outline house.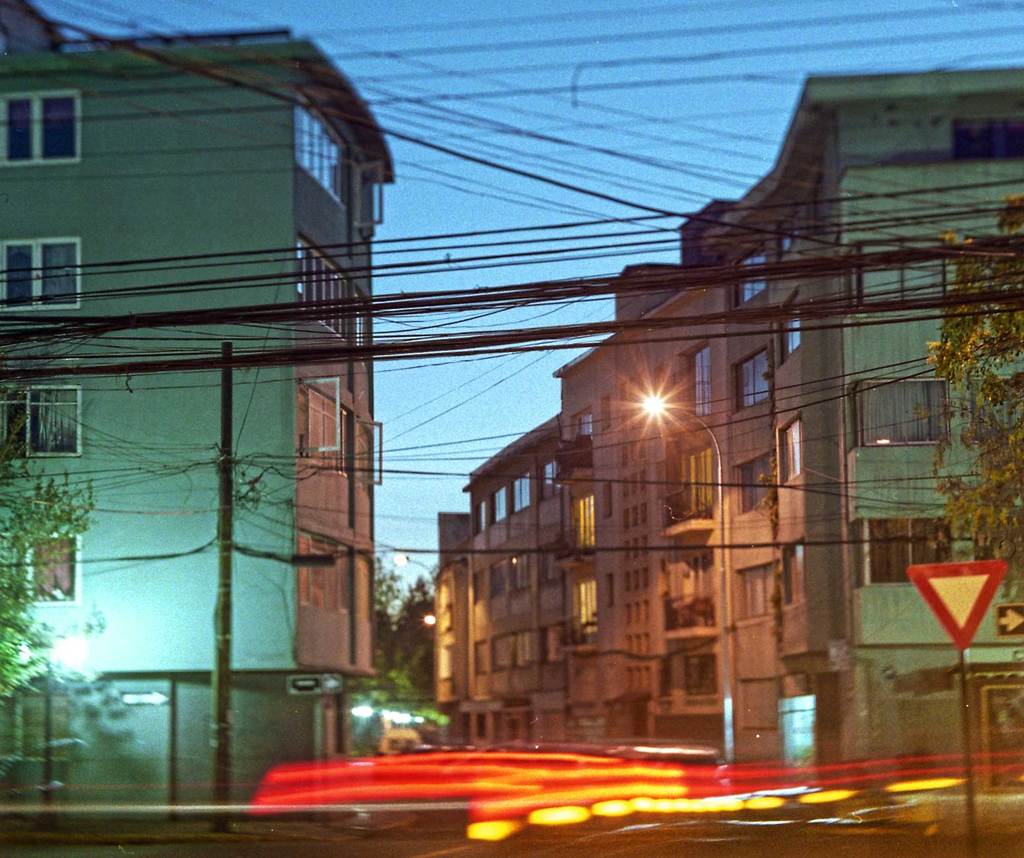
Outline: [x1=0, y1=0, x2=395, y2=833].
